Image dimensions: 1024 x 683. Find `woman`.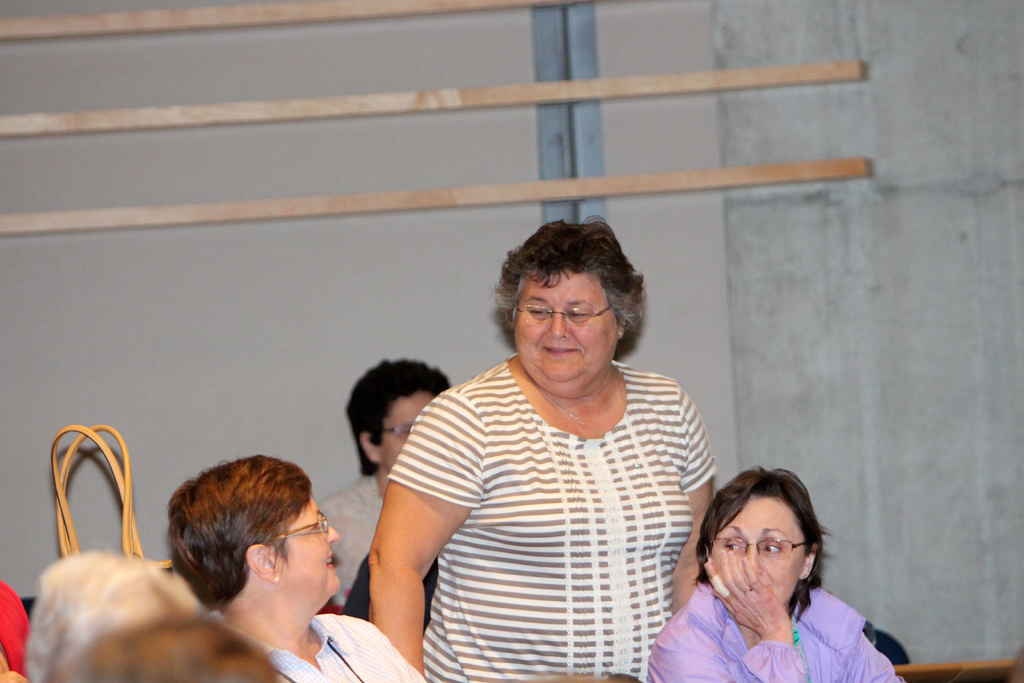
(x1=164, y1=451, x2=435, y2=682).
